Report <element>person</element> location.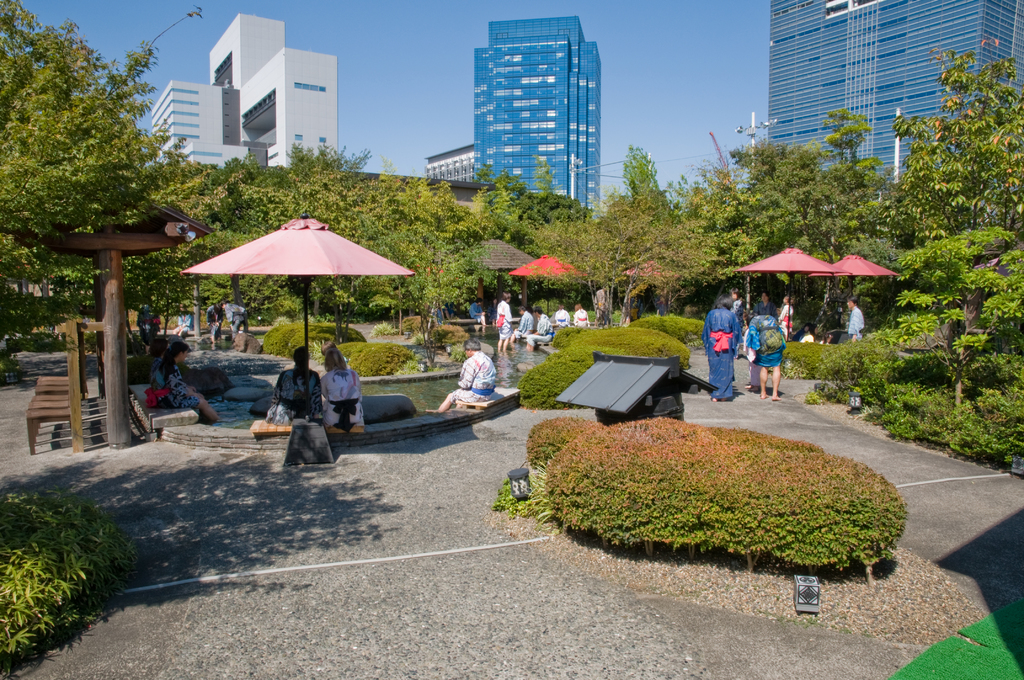
Report: 268 345 326 424.
